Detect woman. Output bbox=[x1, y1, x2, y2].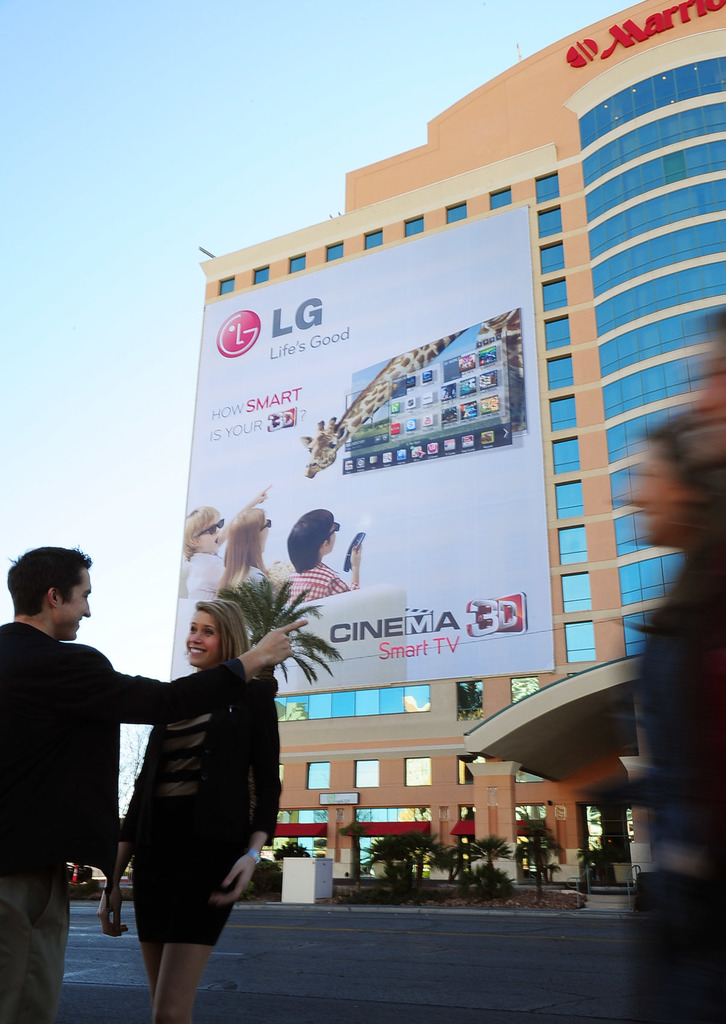
bbox=[627, 414, 725, 1023].
